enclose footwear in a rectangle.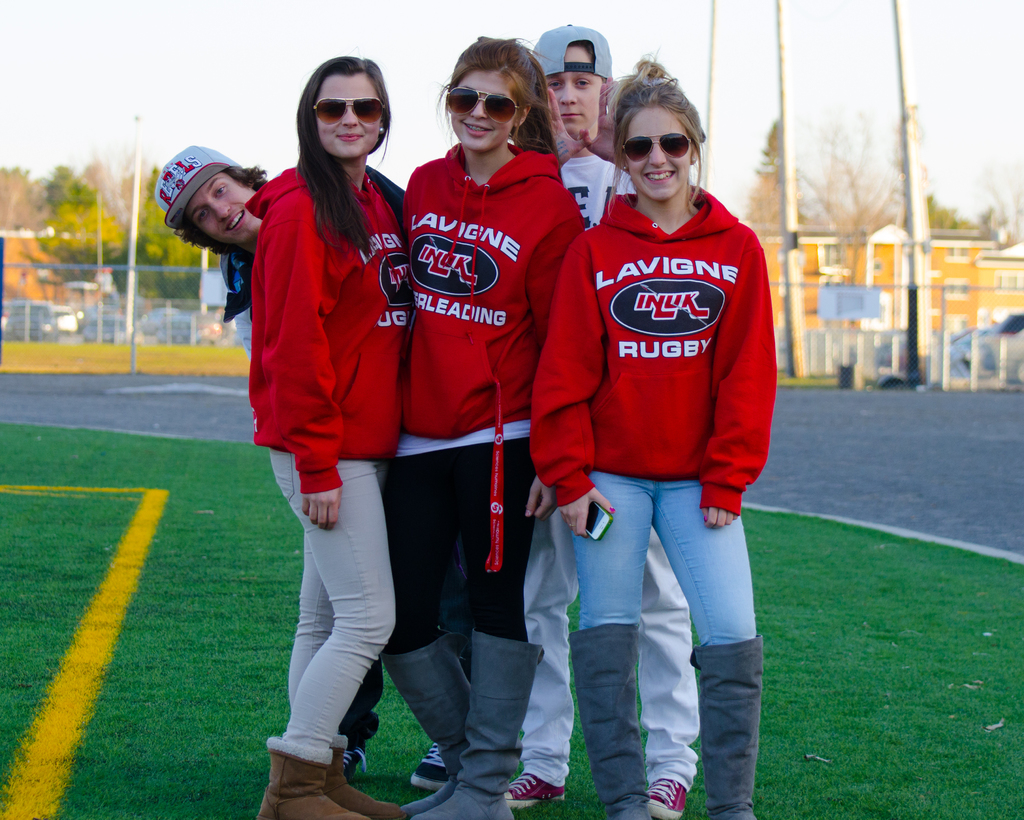
<bbox>693, 639, 762, 816</bbox>.
